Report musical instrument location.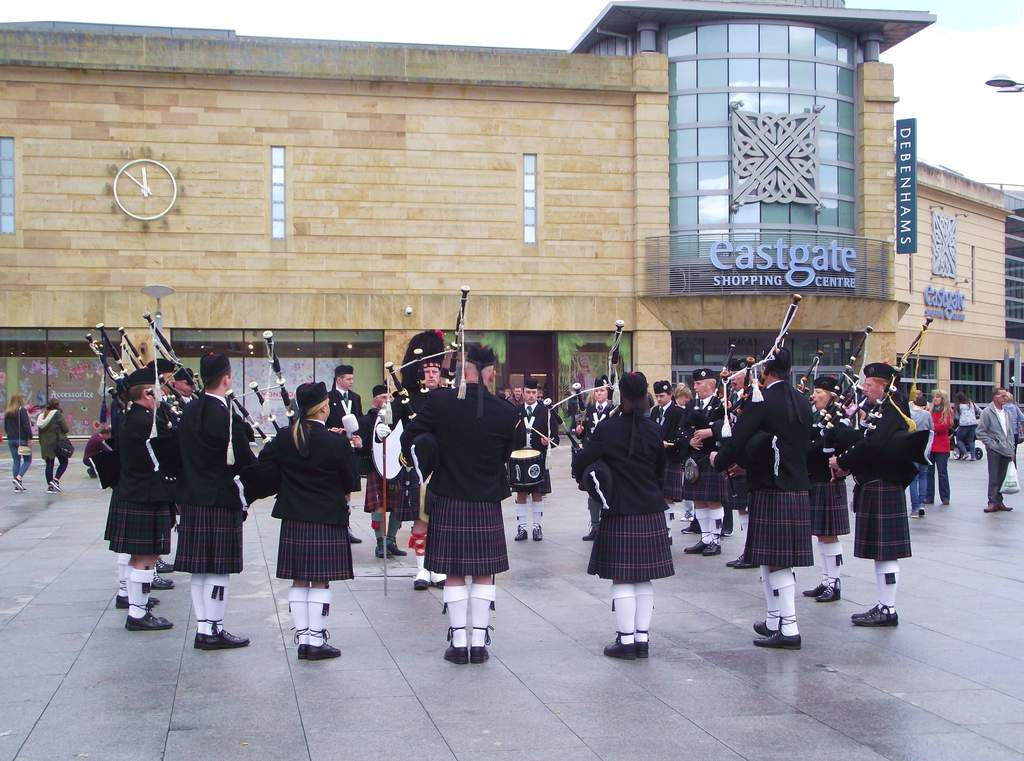
Report: 218,326,354,513.
